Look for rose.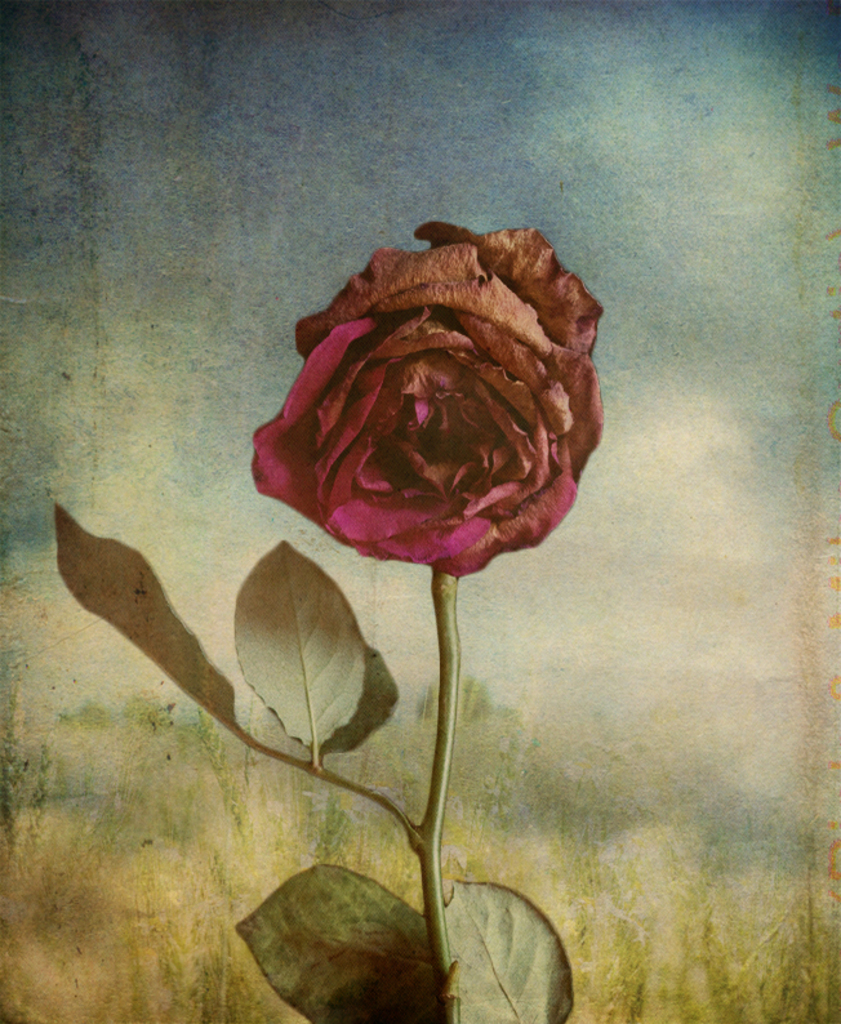
Found: detection(242, 217, 601, 574).
